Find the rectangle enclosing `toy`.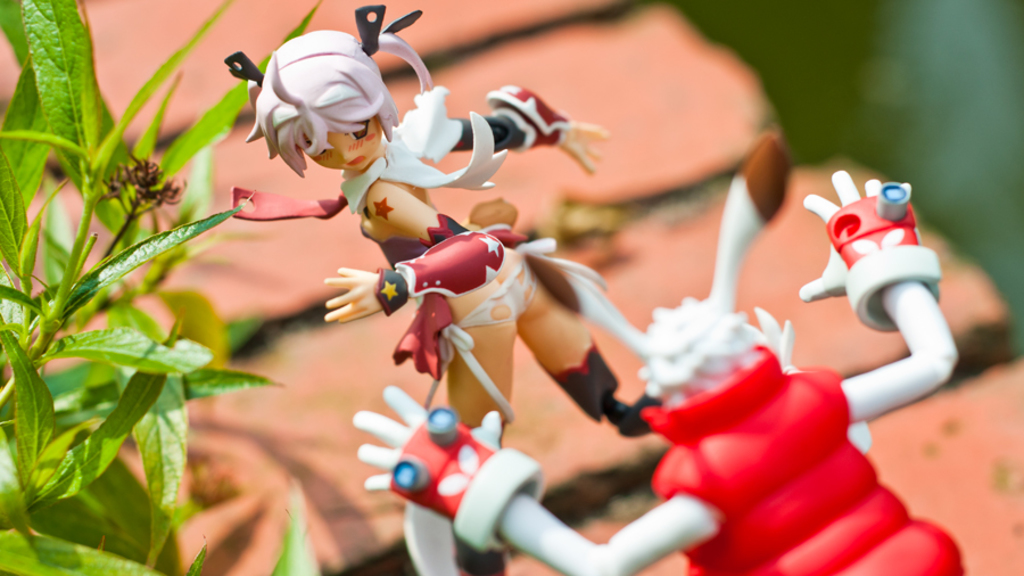
215,0,616,575.
